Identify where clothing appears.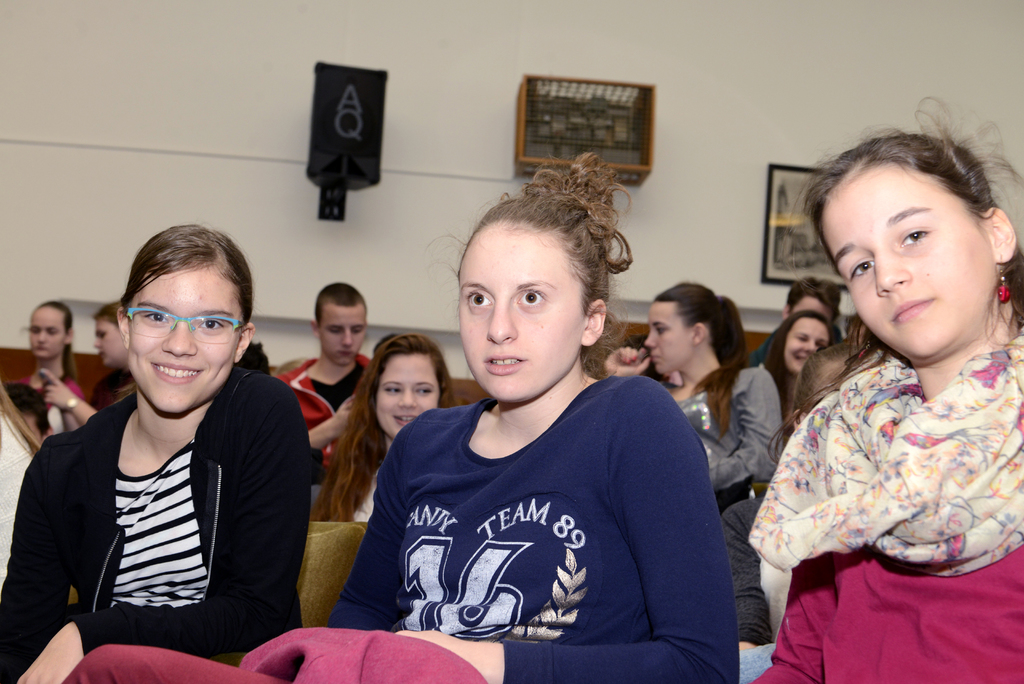
Appears at left=721, top=496, right=778, bottom=651.
